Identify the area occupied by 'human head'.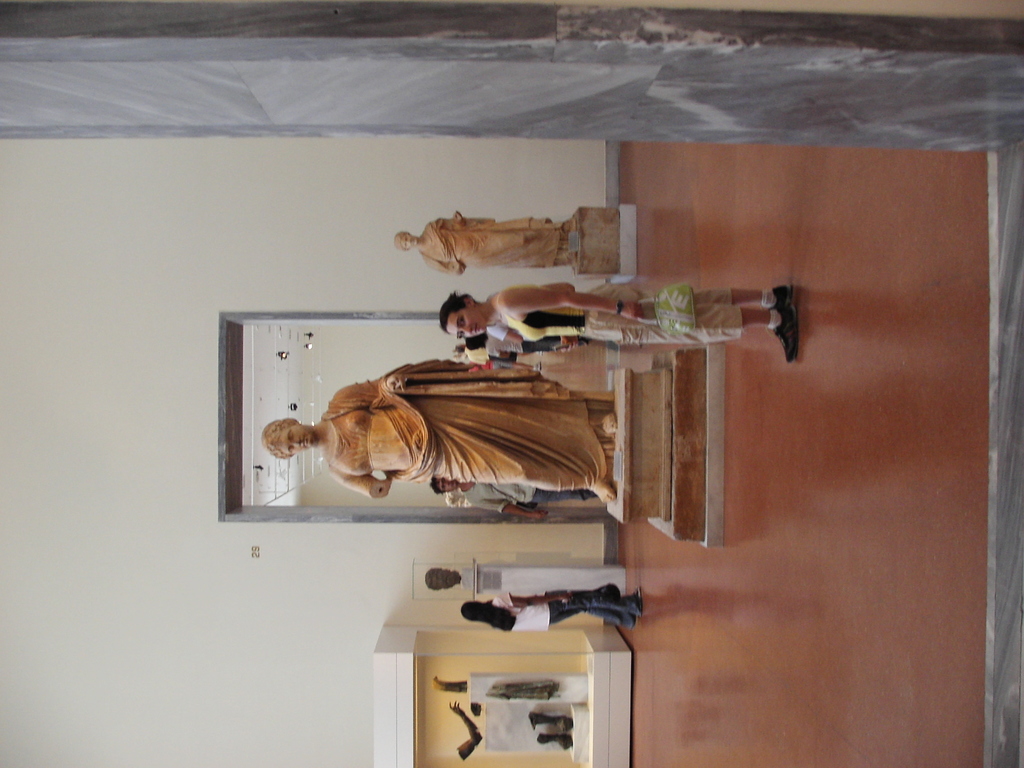
Area: <region>428, 569, 456, 590</region>.
